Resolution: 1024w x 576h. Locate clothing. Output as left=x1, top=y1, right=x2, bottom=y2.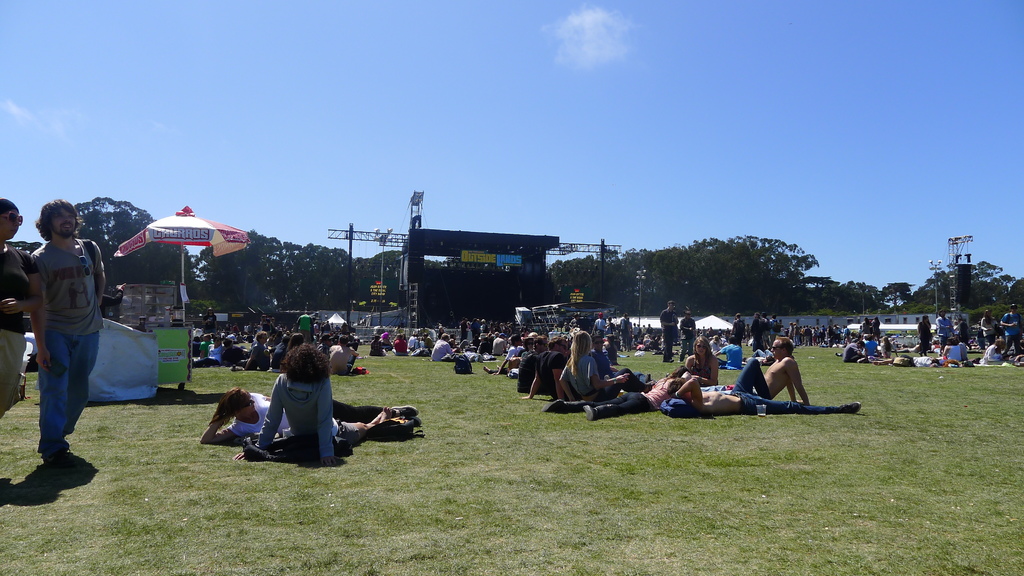
left=372, top=341, right=384, bottom=353.
